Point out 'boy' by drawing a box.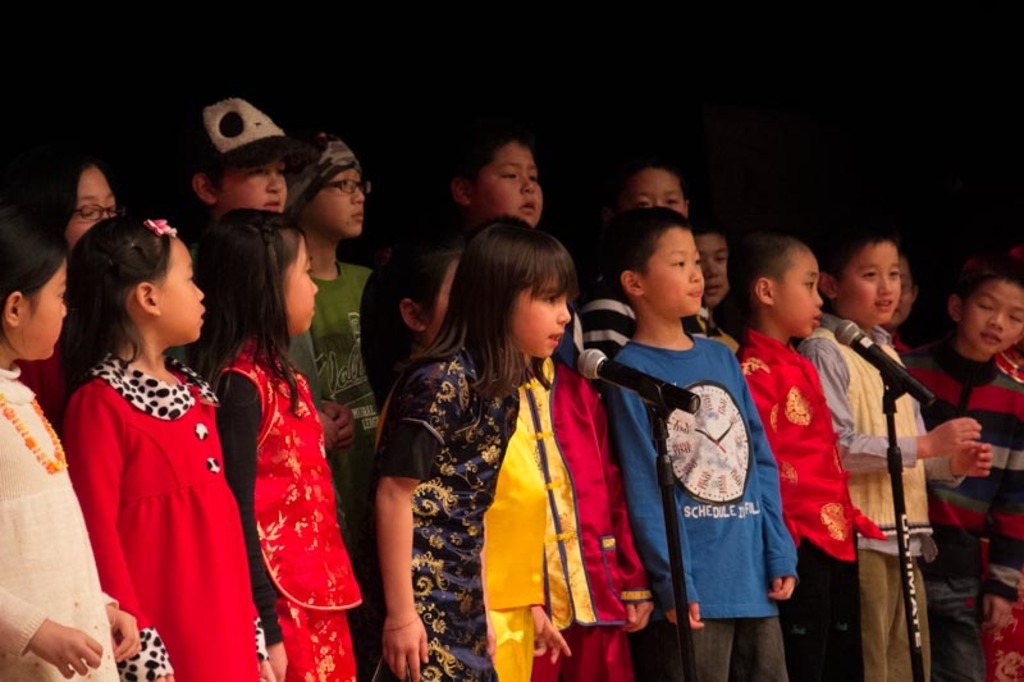
737,239,879,681.
